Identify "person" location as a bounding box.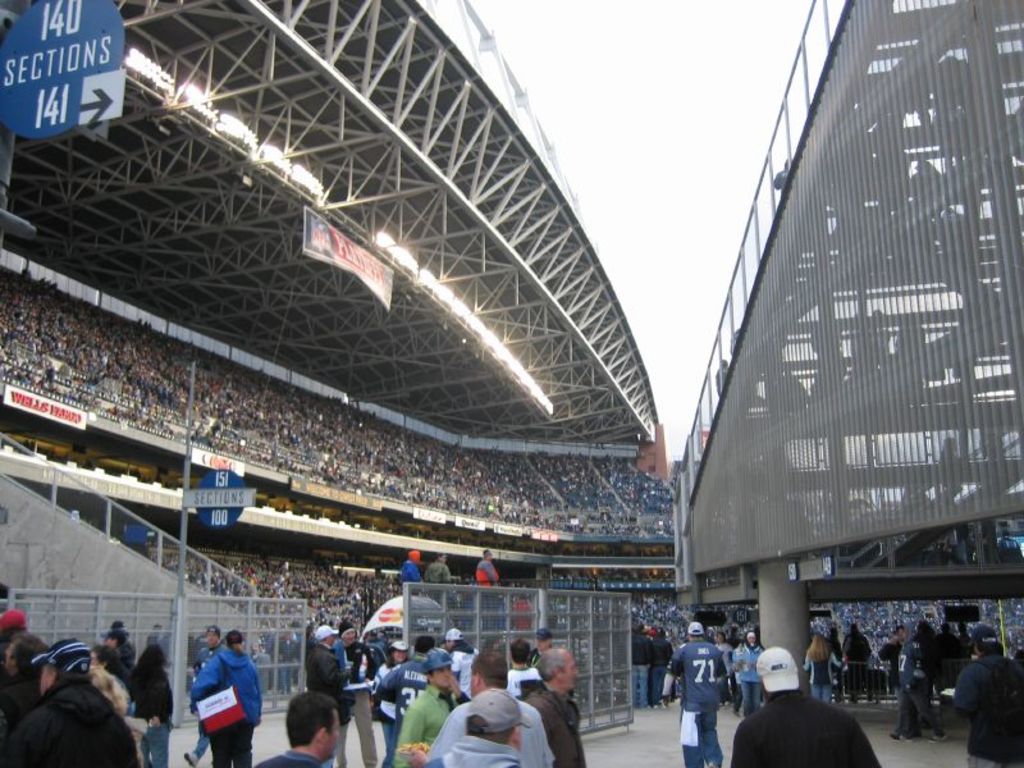
bbox(448, 696, 536, 767).
